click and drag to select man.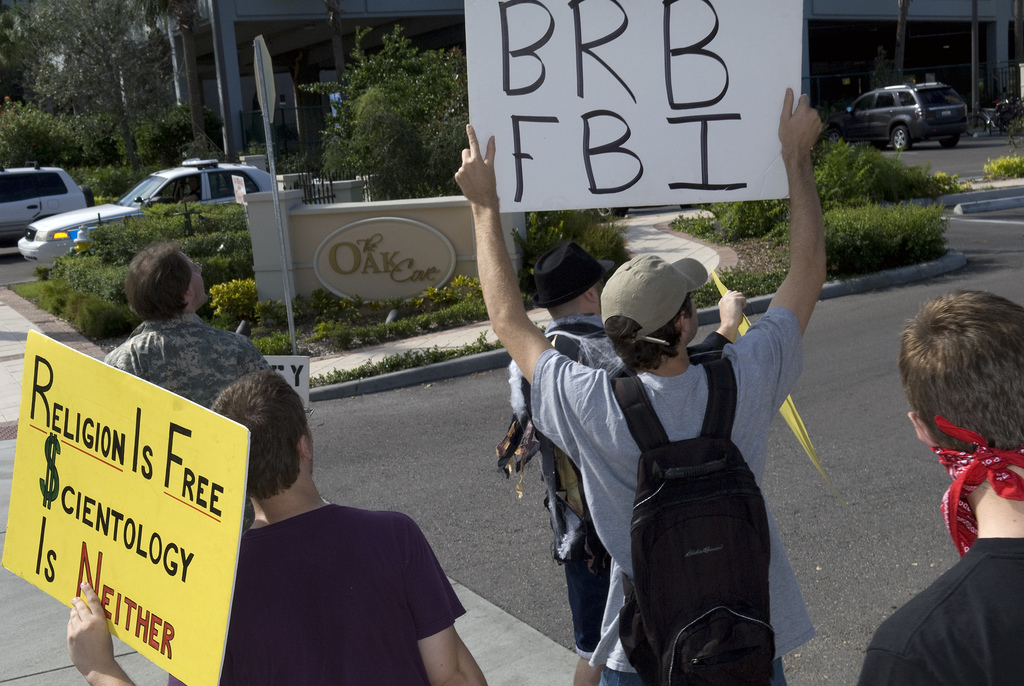
Selection: left=509, top=242, right=746, bottom=685.
